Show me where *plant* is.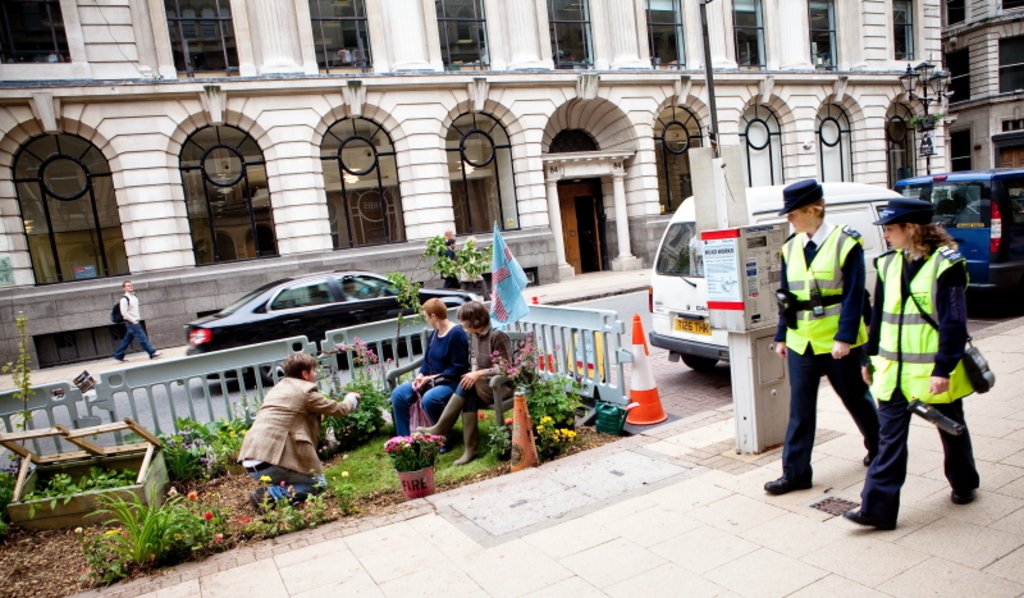
*plant* is at select_region(529, 361, 585, 424).
